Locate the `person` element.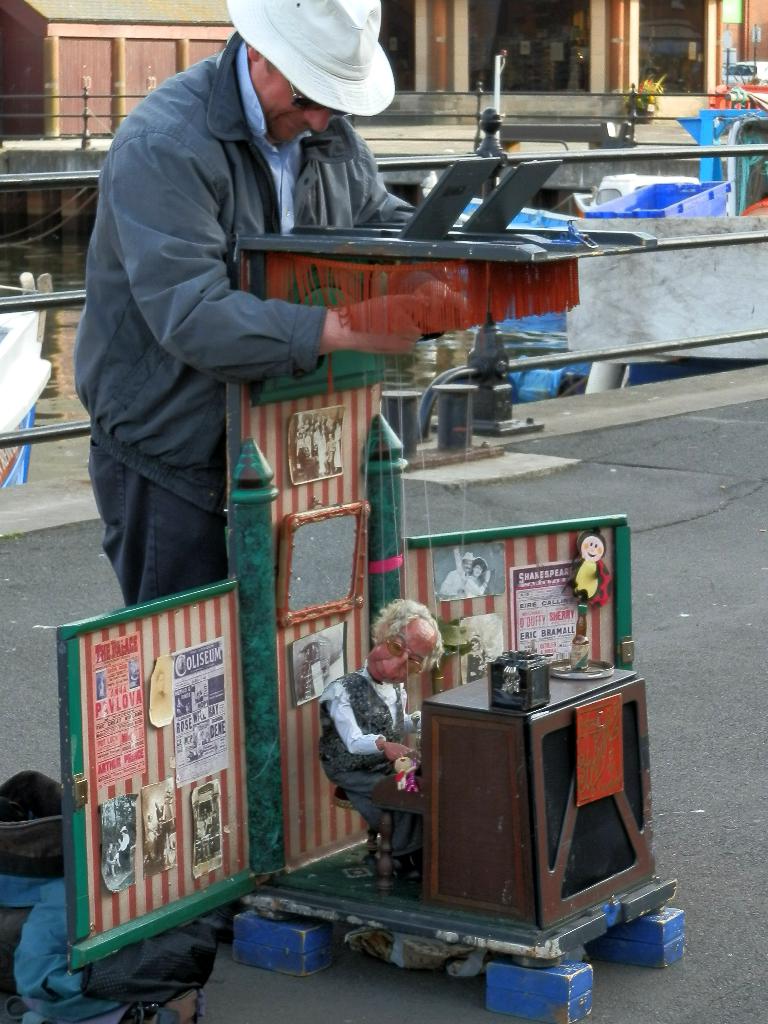
Element bbox: (x1=76, y1=0, x2=375, y2=662).
